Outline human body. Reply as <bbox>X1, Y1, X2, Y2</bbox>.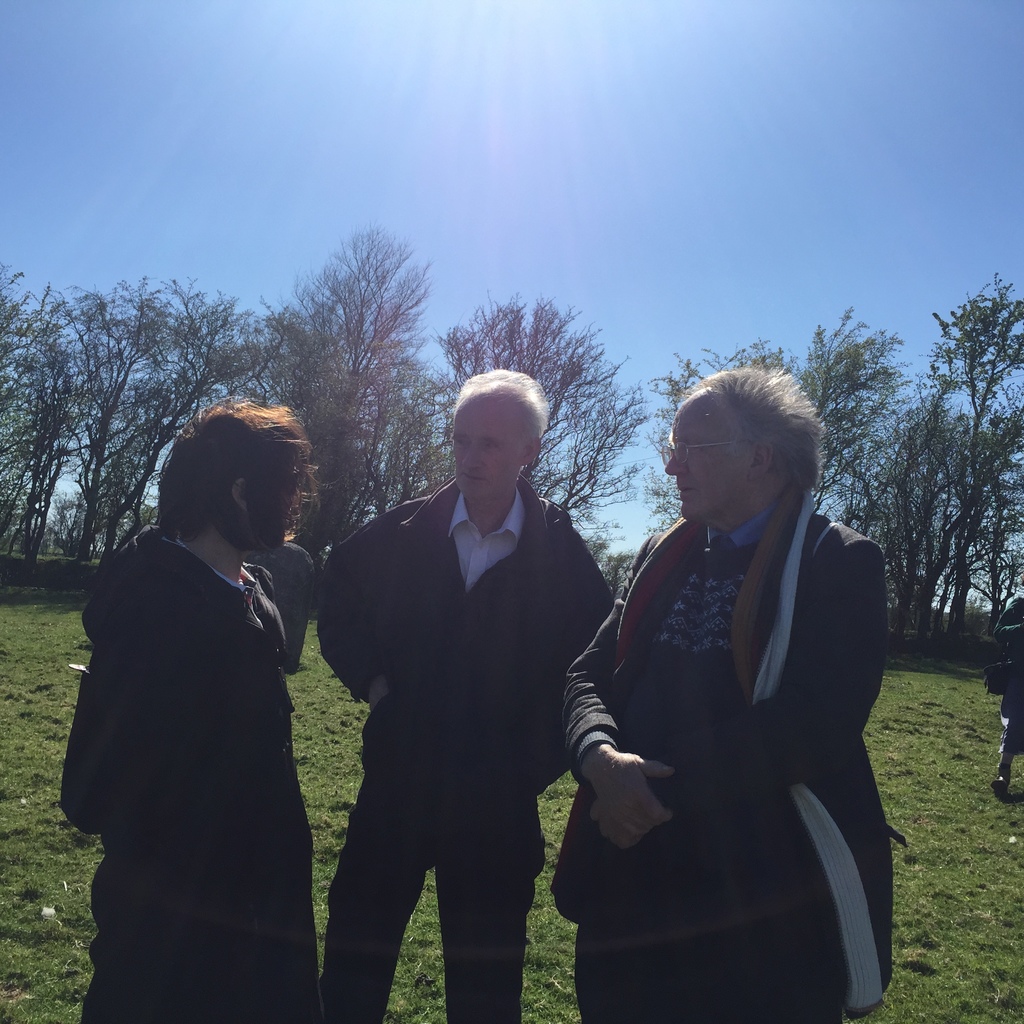
<bbox>992, 596, 1023, 806</bbox>.
